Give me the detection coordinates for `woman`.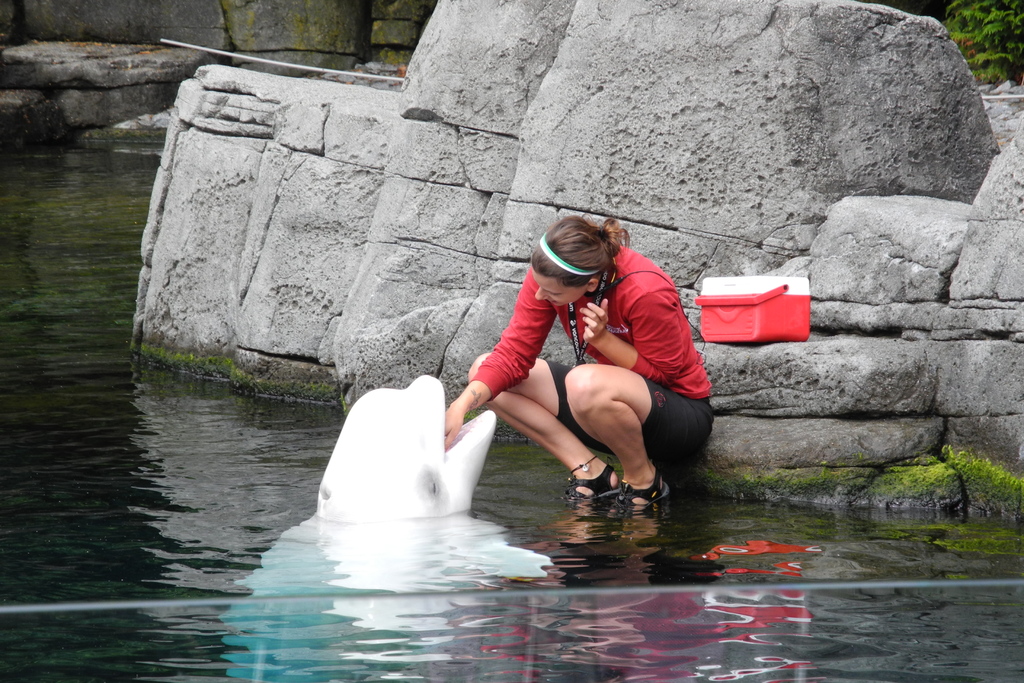
[427,199,727,543].
